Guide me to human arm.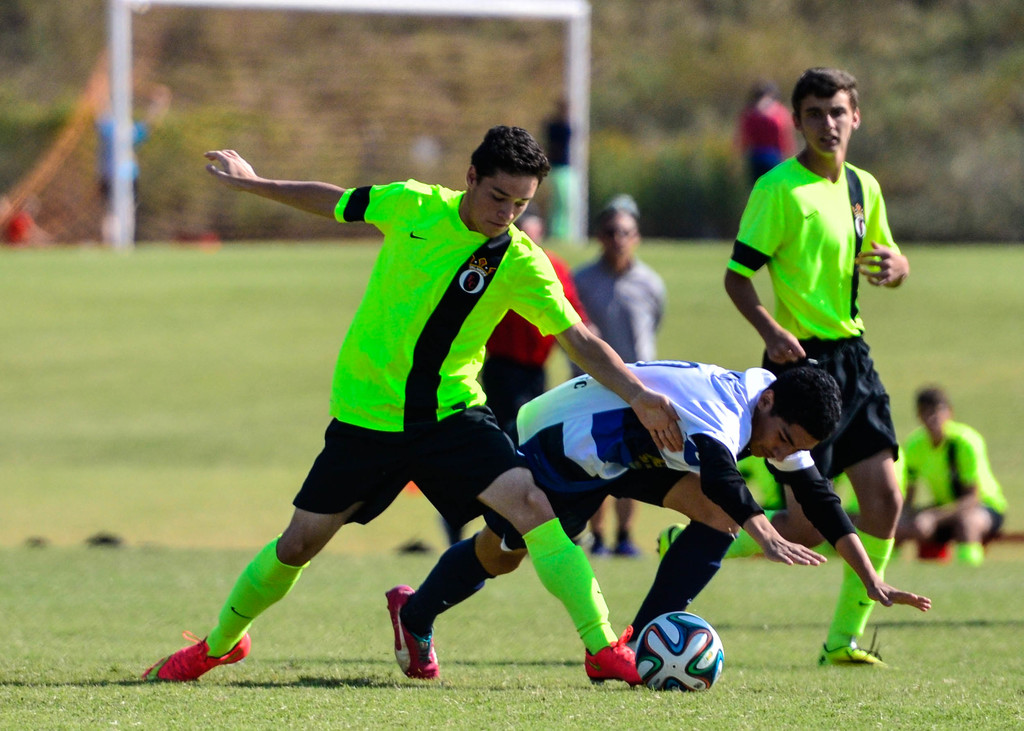
Guidance: bbox=[913, 428, 983, 536].
